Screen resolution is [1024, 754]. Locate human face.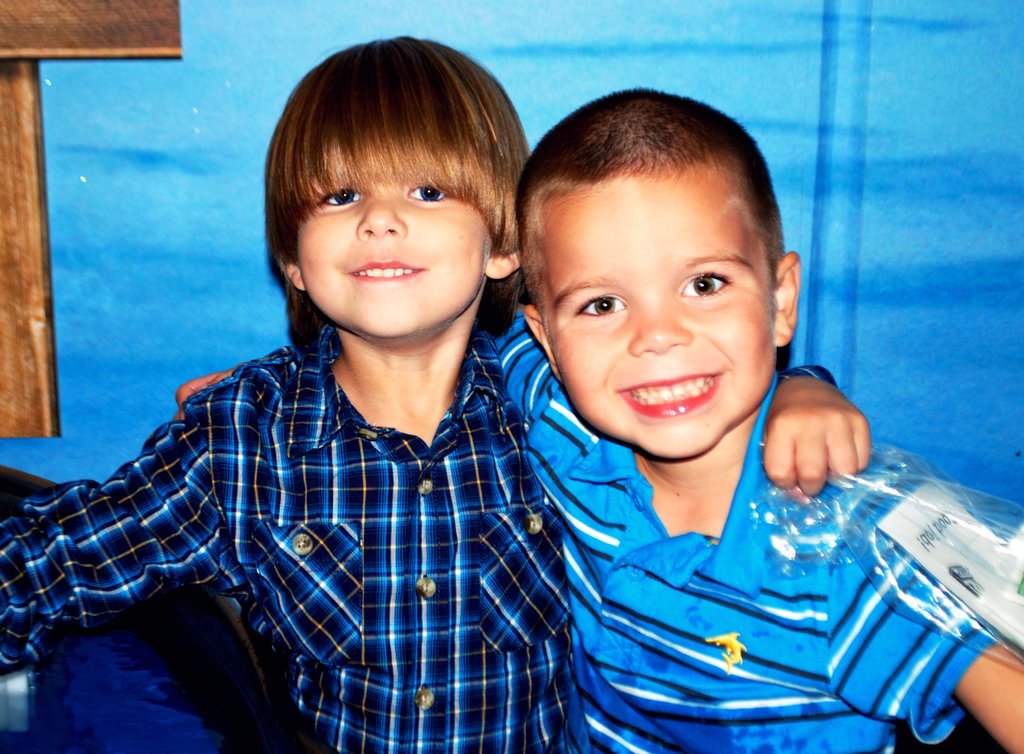
<region>297, 151, 497, 327</region>.
